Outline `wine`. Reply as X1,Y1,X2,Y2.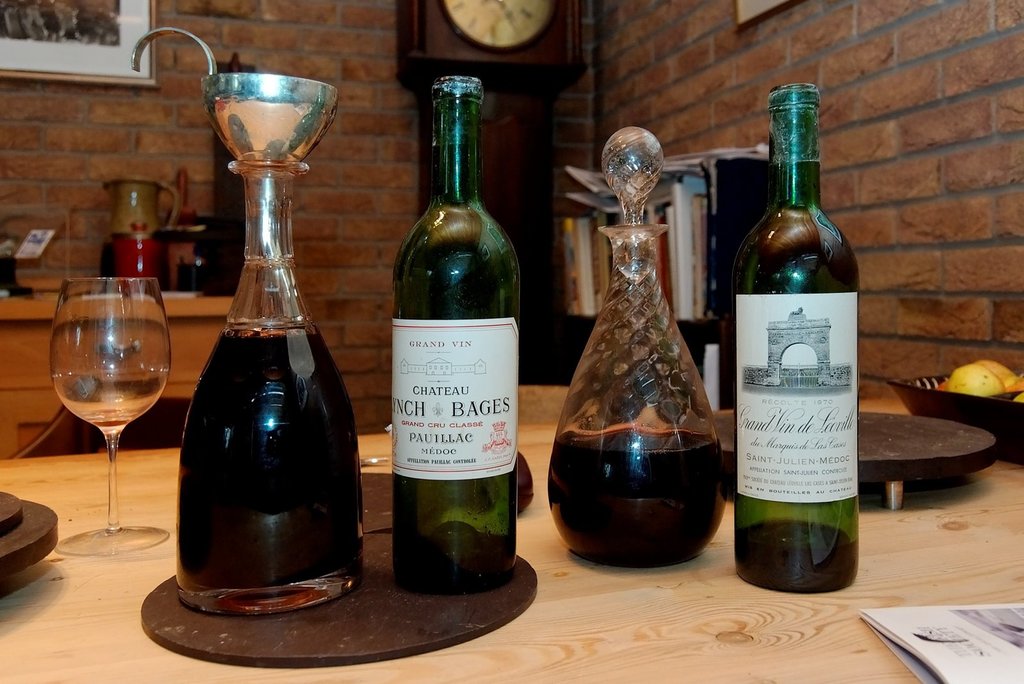
730,72,865,594.
